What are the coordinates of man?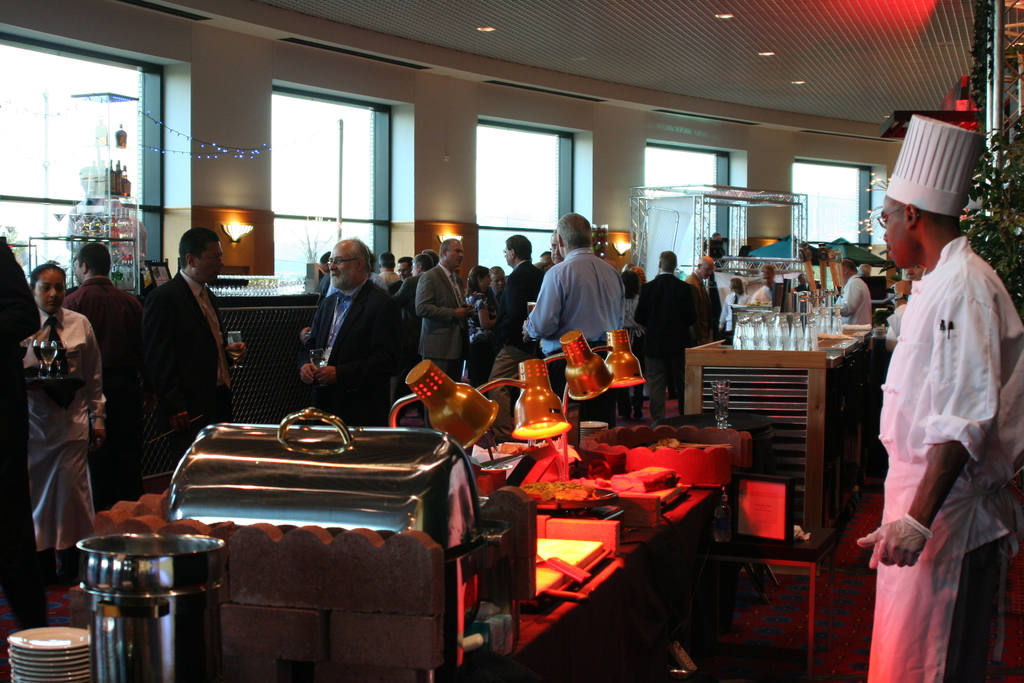
[x1=57, y1=242, x2=145, y2=523].
